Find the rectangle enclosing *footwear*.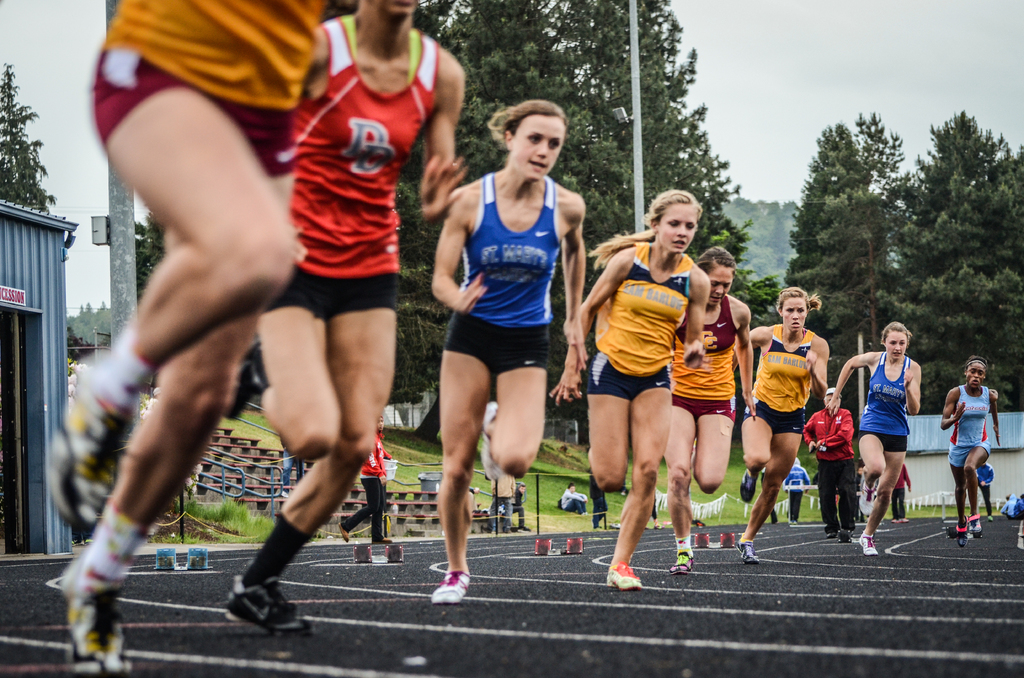
bbox(735, 538, 762, 569).
